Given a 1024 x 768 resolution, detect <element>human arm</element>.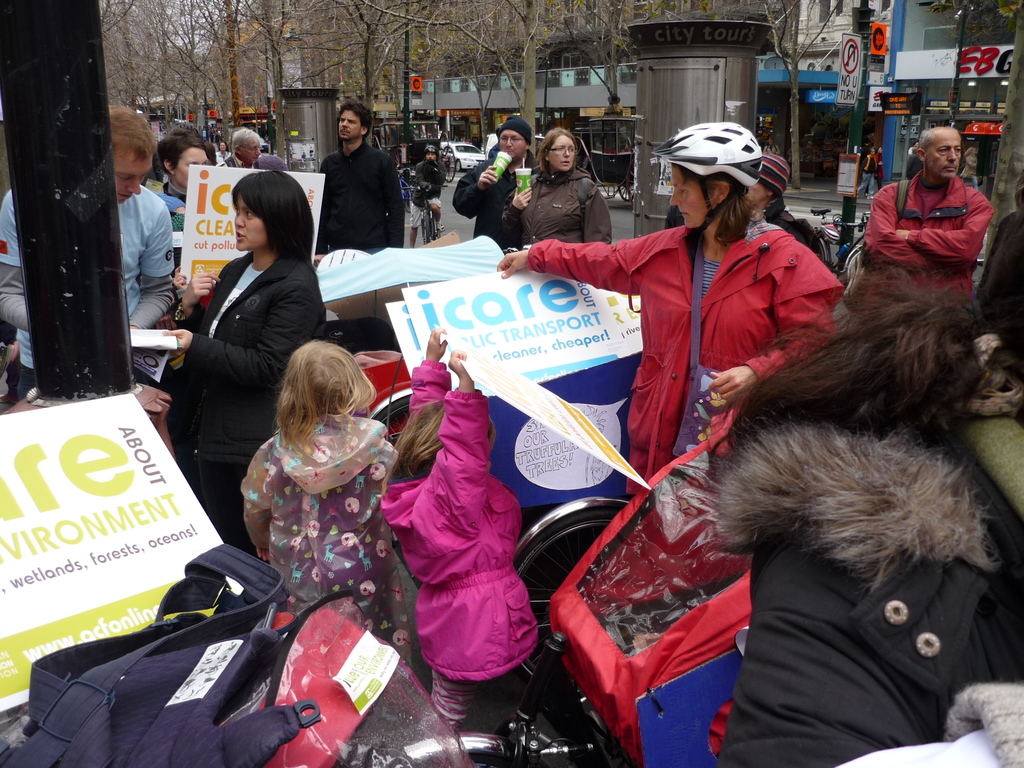
x1=167 y1=268 x2=332 y2=380.
